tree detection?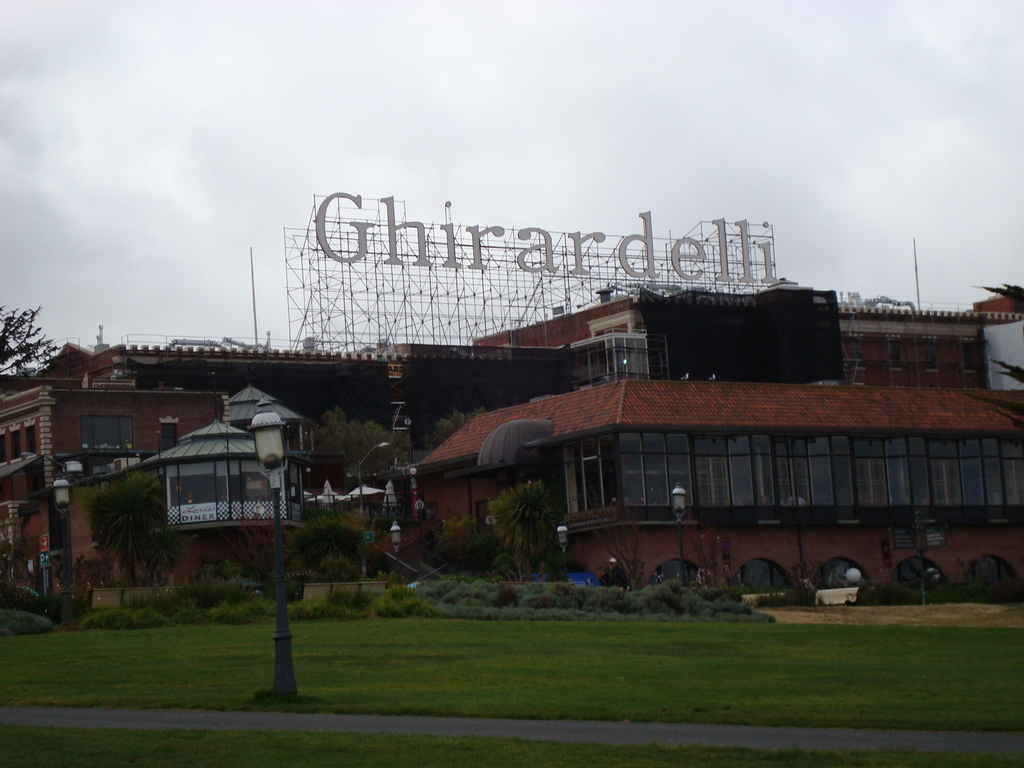
486/480/567/591
